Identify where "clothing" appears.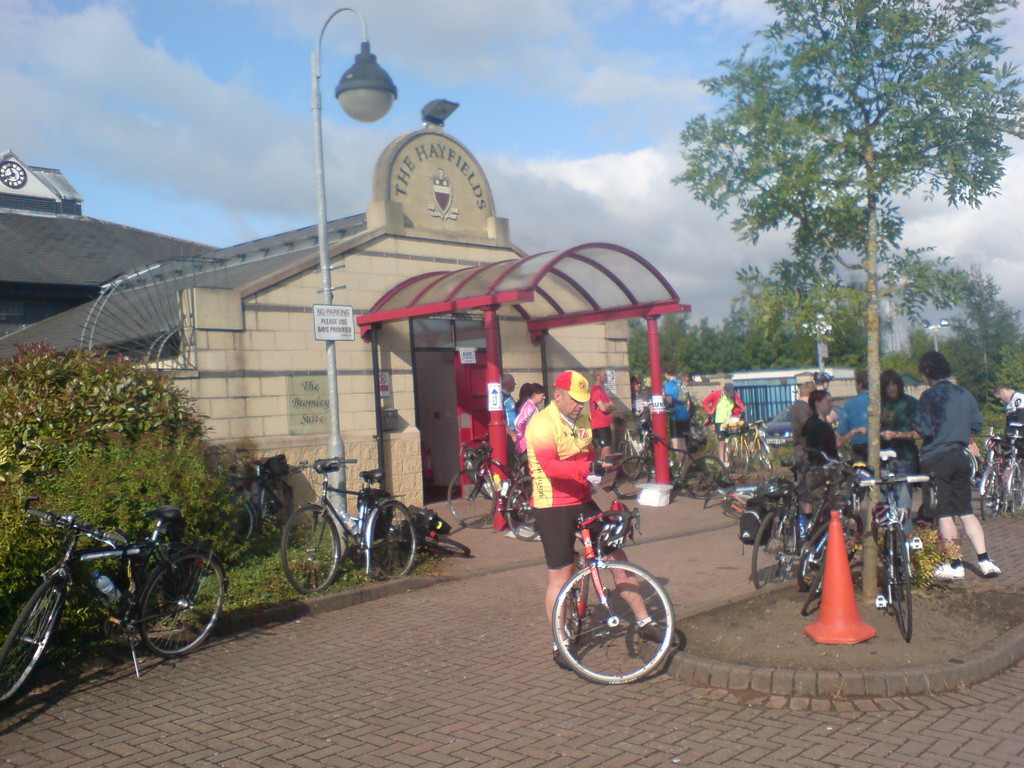
Appears at crop(872, 402, 925, 468).
